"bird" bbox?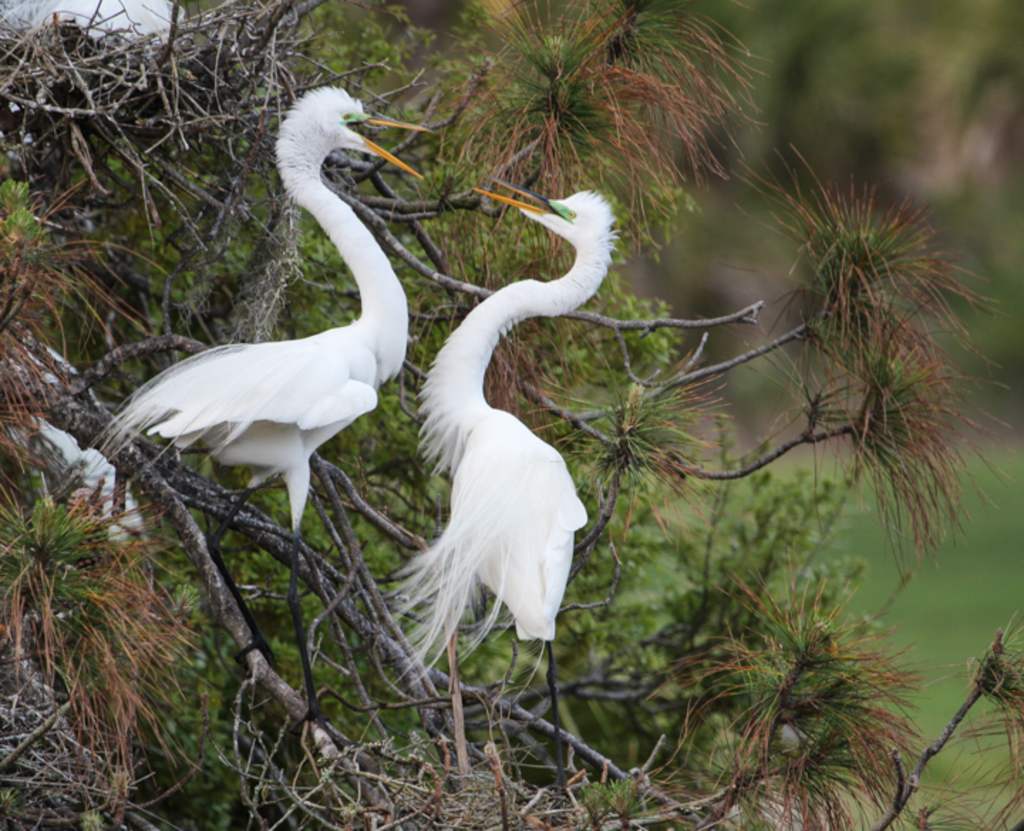
pyautogui.locateOnScreen(111, 112, 430, 534)
